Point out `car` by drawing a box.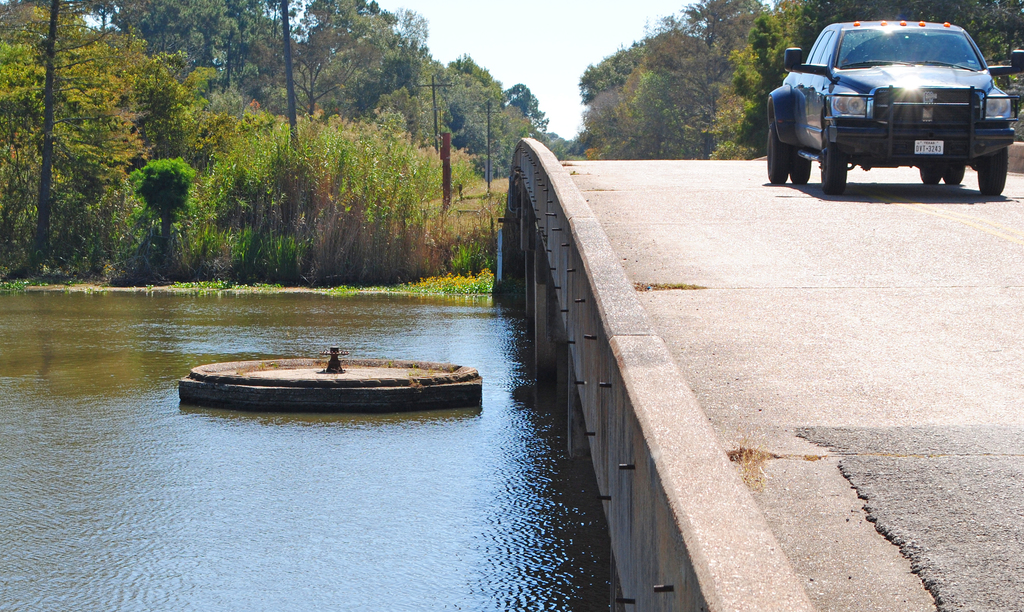
select_region(767, 20, 1023, 196).
